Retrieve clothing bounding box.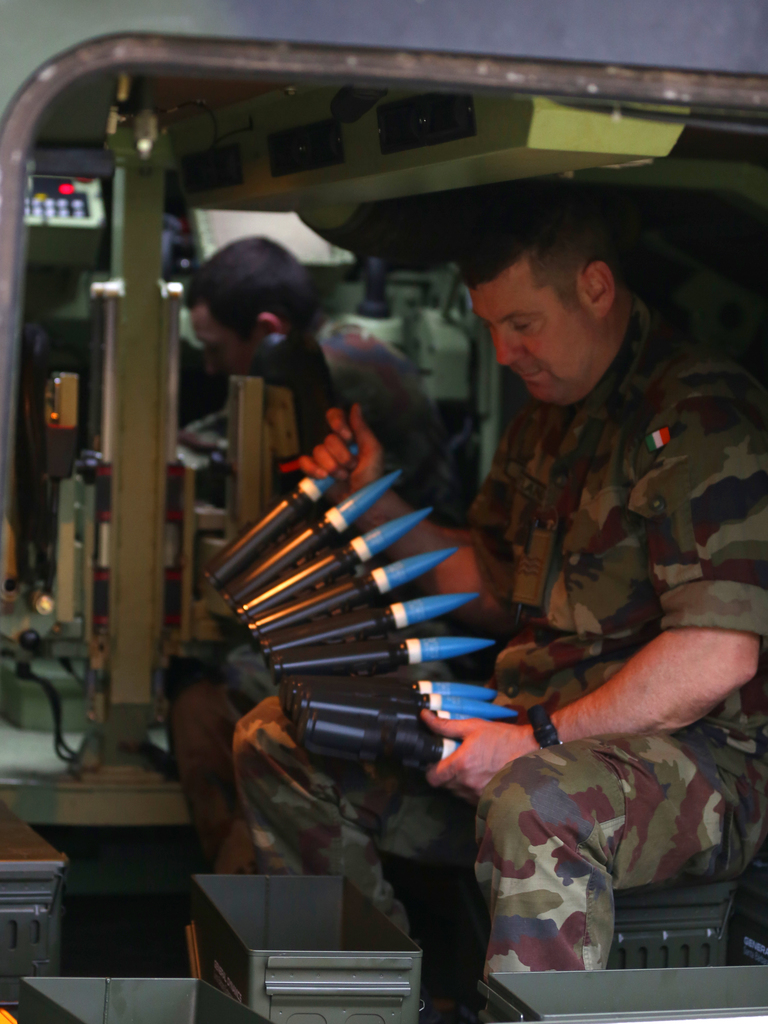
Bounding box: (left=255, top=216, right=679, bottom=980).
